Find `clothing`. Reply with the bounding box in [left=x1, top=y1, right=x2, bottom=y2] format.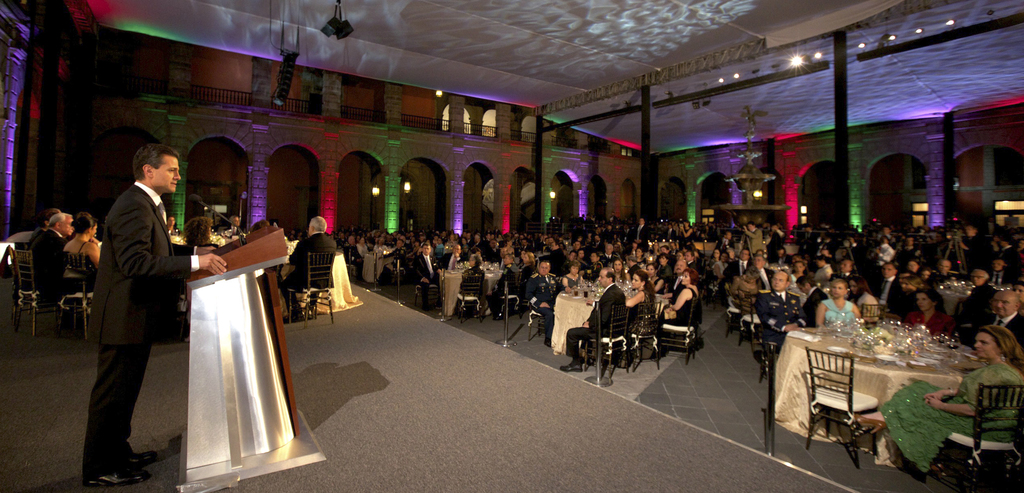
[left=748, top=228, right=765, bottom=252].
